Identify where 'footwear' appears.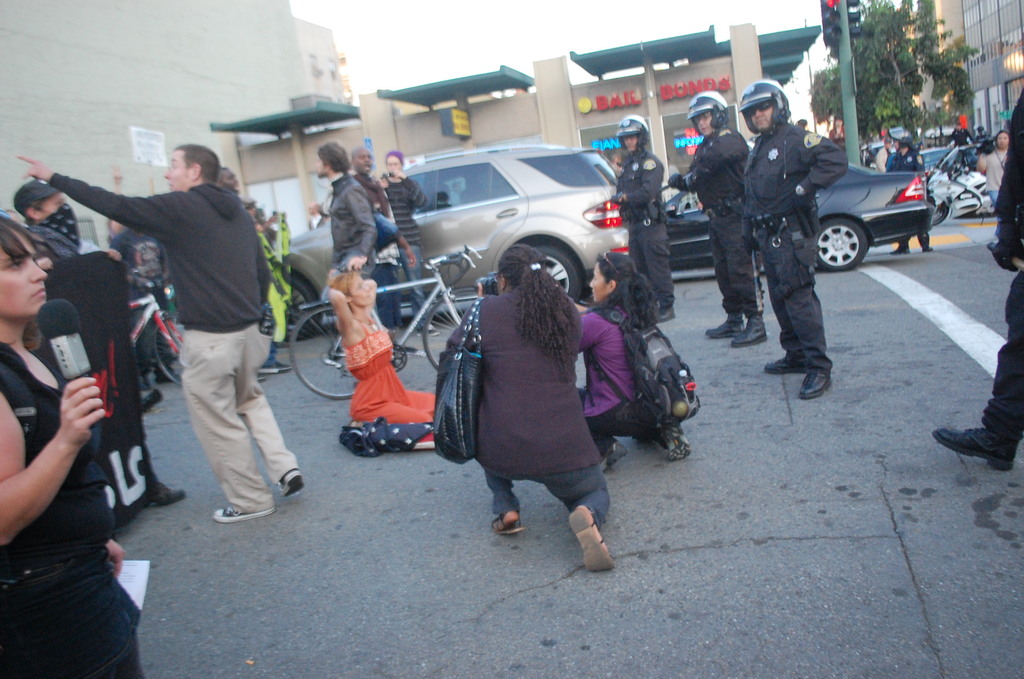
Appears at pyautogui.locateOnScreen(764, 352, 806, 373).
